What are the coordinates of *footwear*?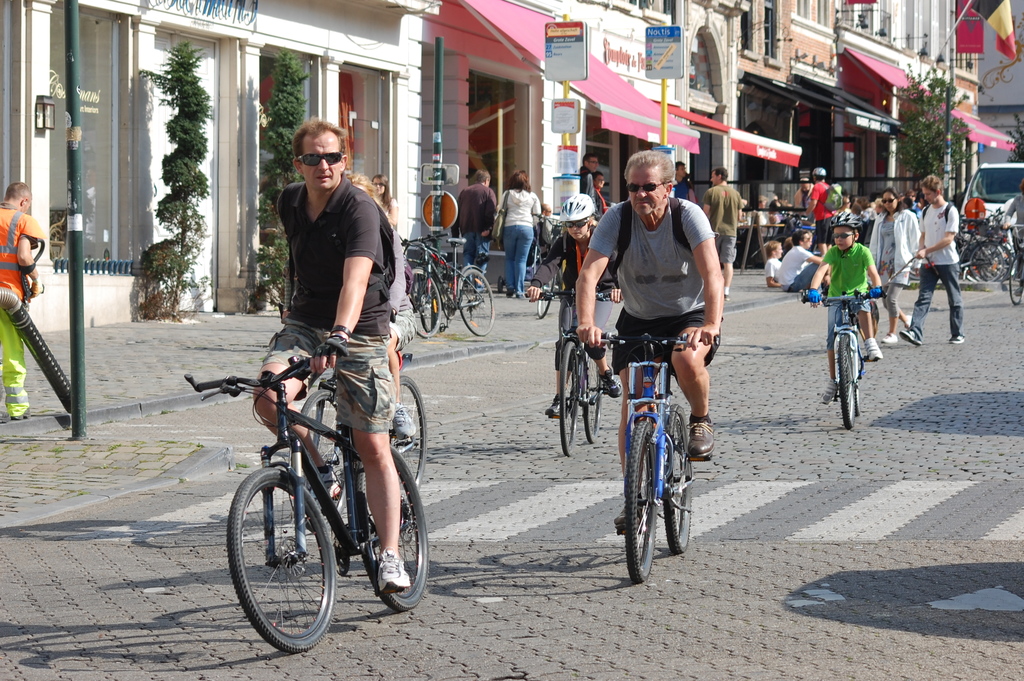
604,370,621,398.
